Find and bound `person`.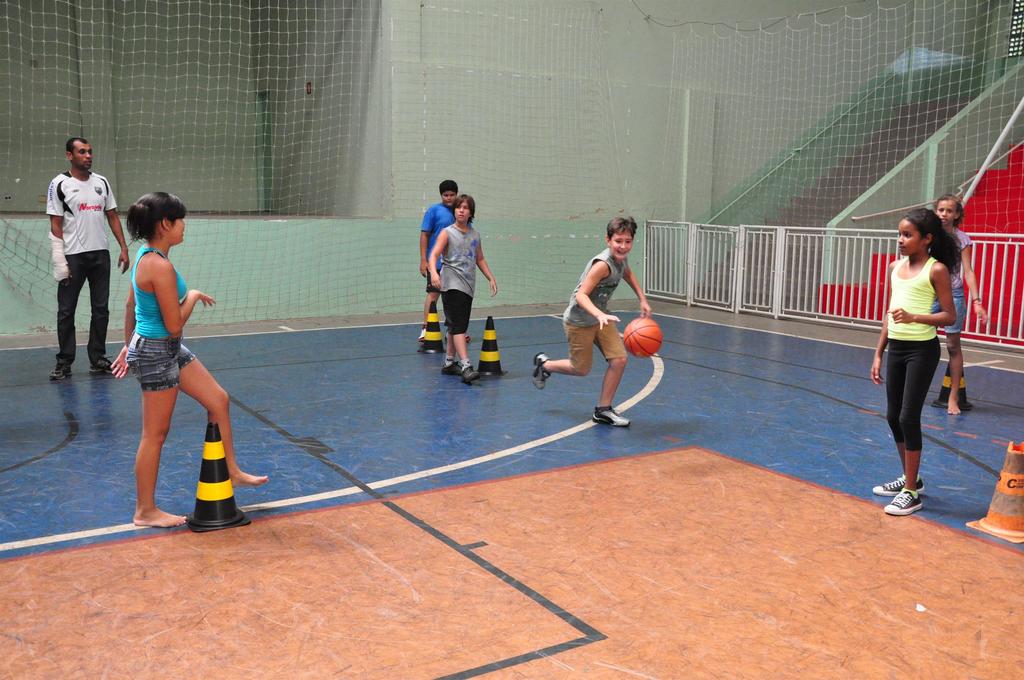
Bound: <box>44,139,131,384</box>.
